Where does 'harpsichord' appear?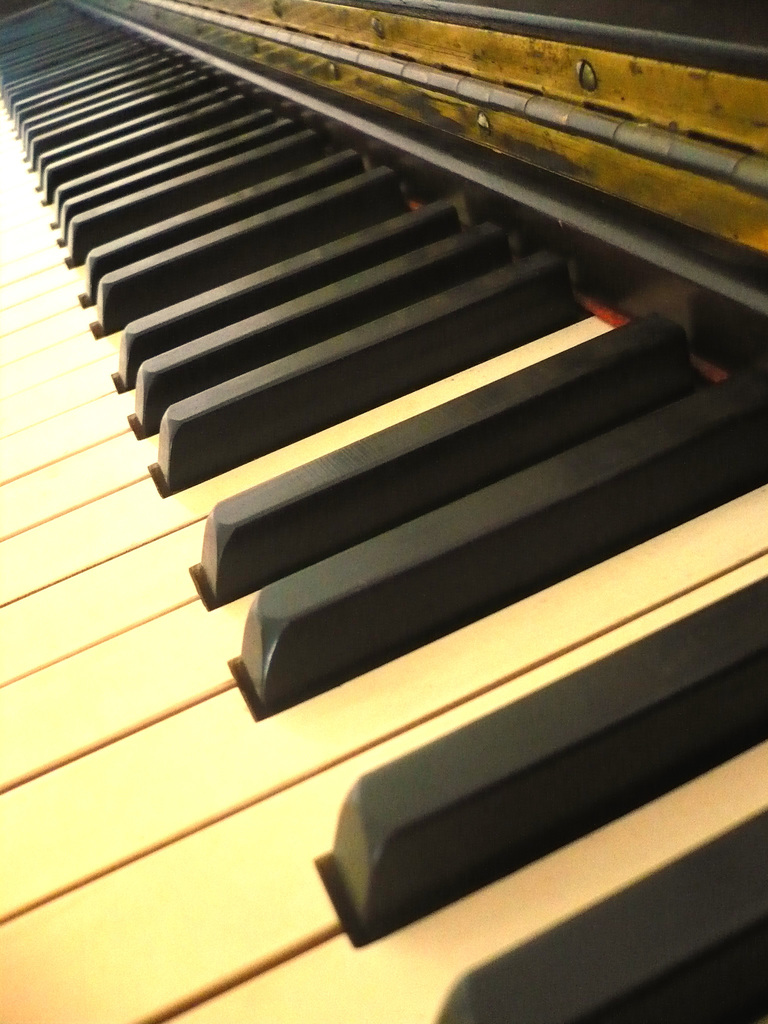
Appears at rect(0, 0, 767, 1023).
